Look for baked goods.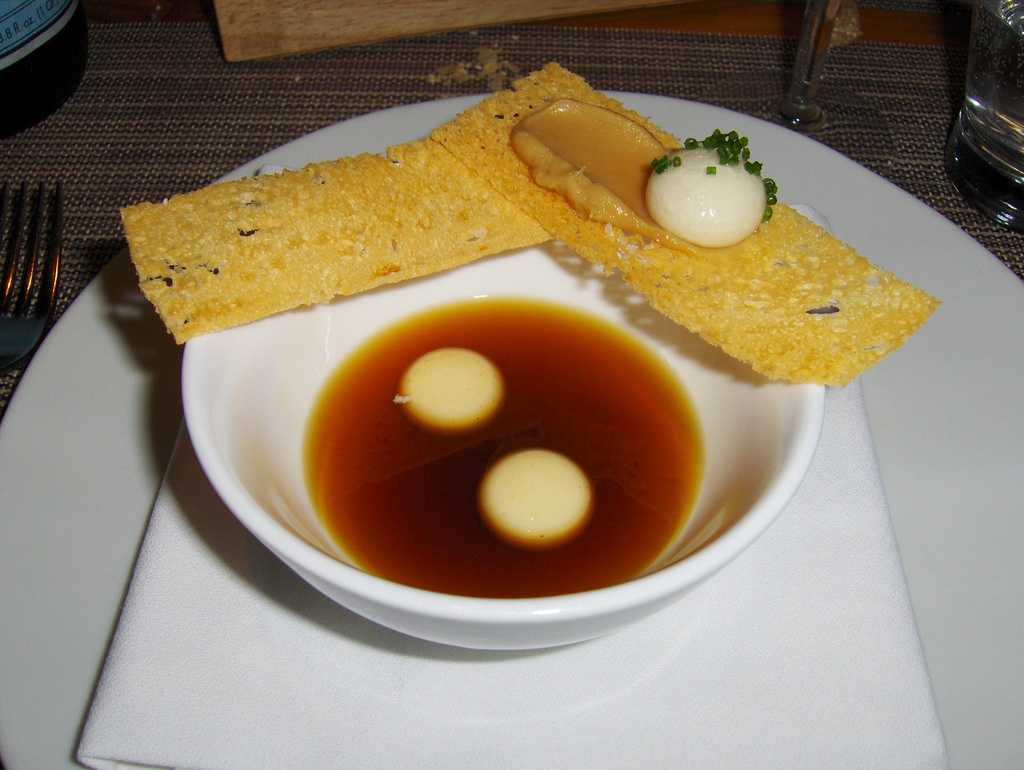
Found: 116:132:551:348.
